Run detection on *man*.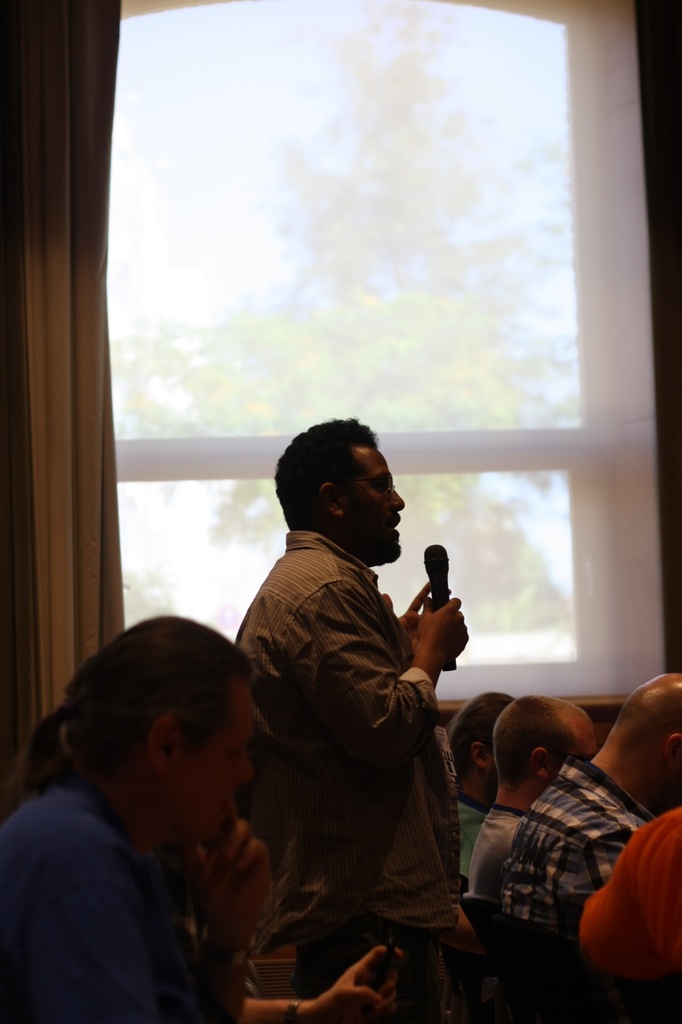
Result: crop(489, 671, 681, 933).
